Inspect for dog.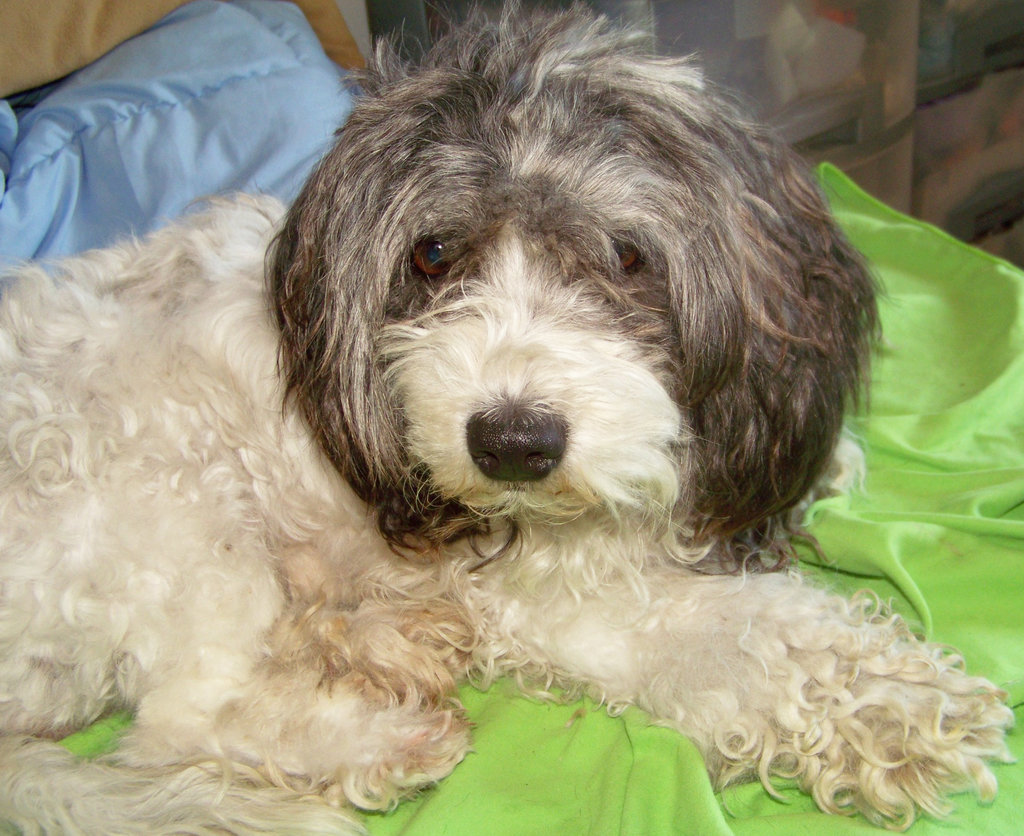
Inspection: 0:8:1021:835.
